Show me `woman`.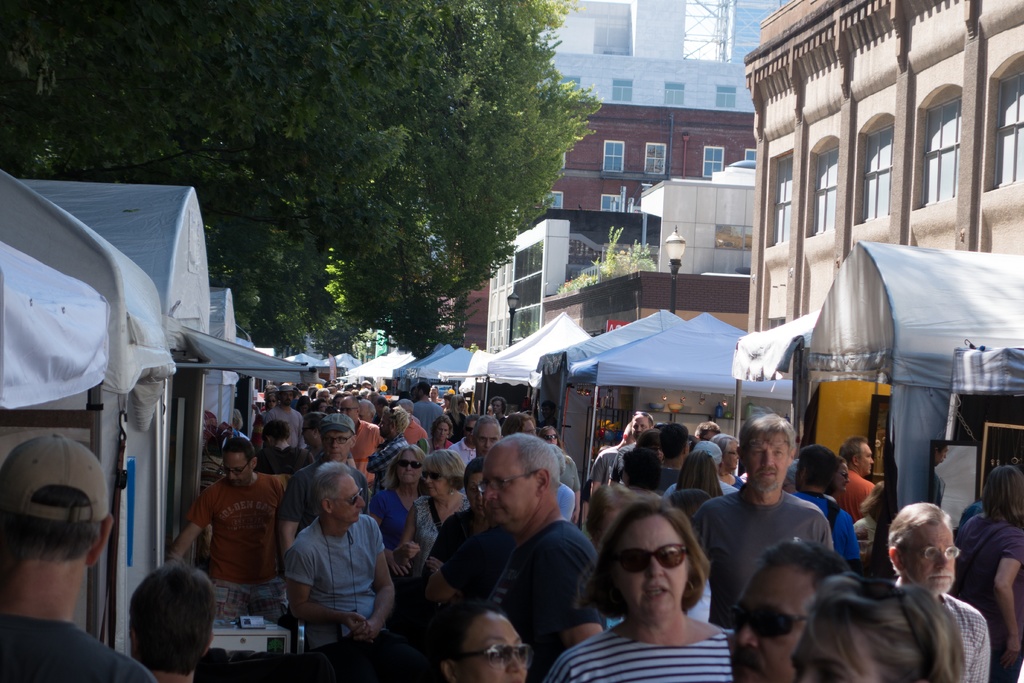
`woman` is here: 392 448 473 574.
